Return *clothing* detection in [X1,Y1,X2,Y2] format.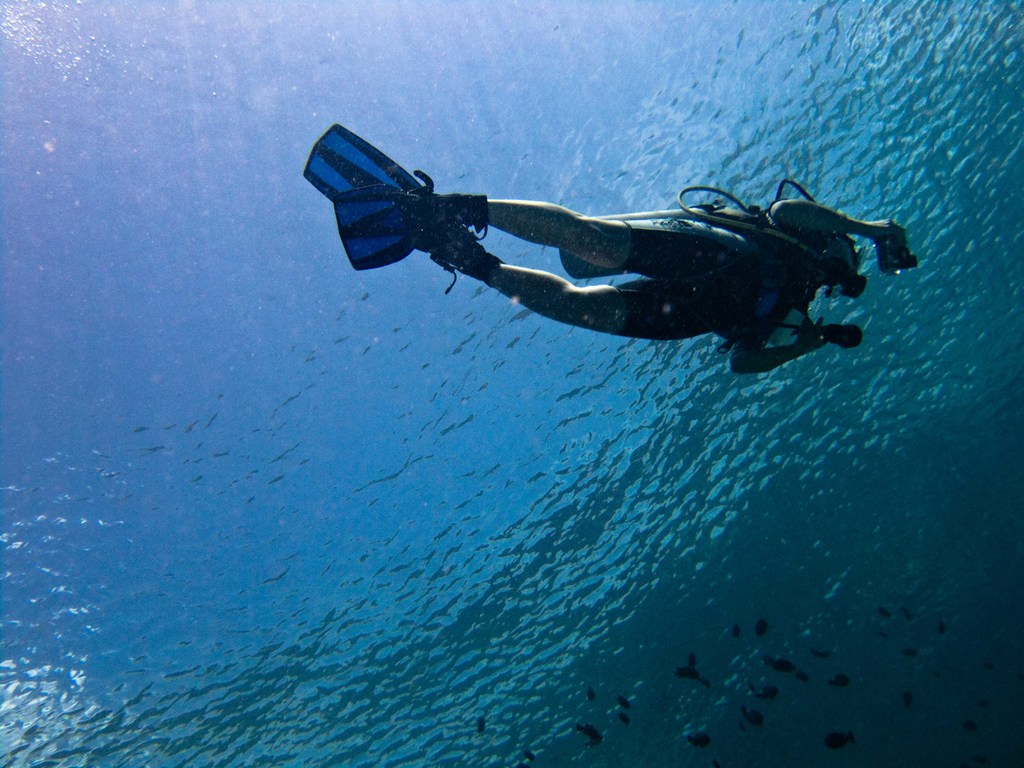
[558,198,818,350].
